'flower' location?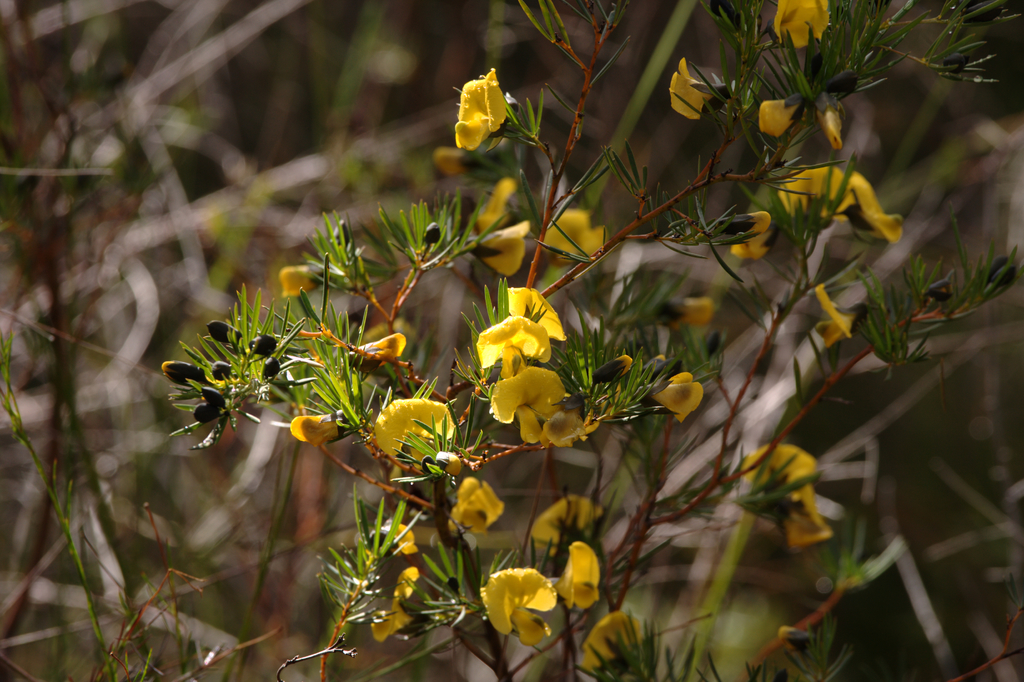
[left=497, top=377, right=565, bottom=440]
